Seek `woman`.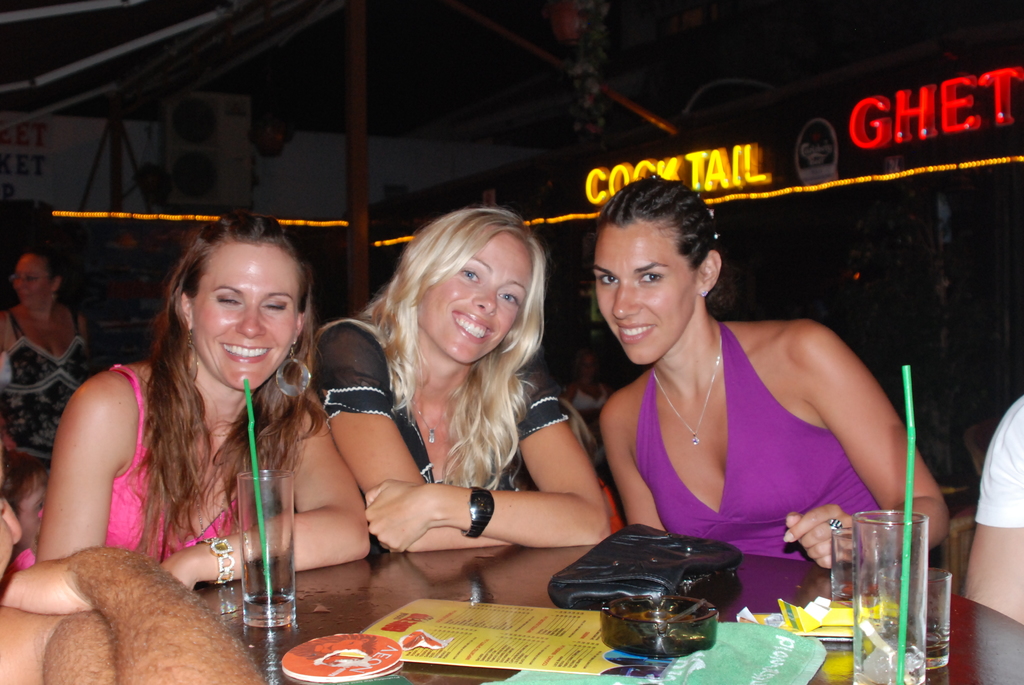
(38,209,371,592).
